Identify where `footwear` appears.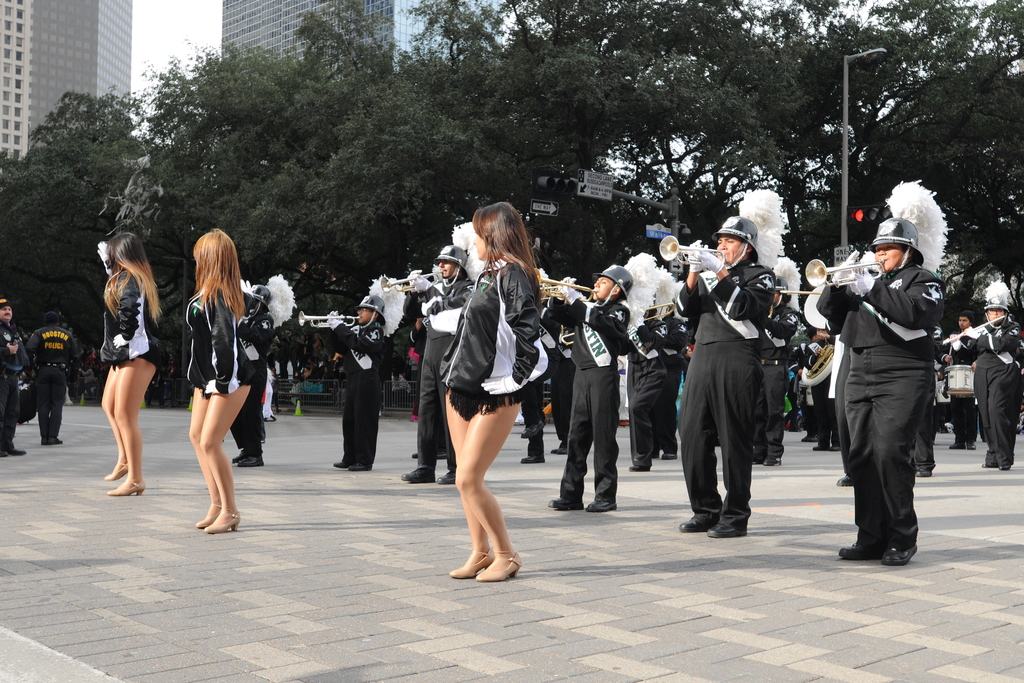
Appears at 229, 451, 244, 463.
